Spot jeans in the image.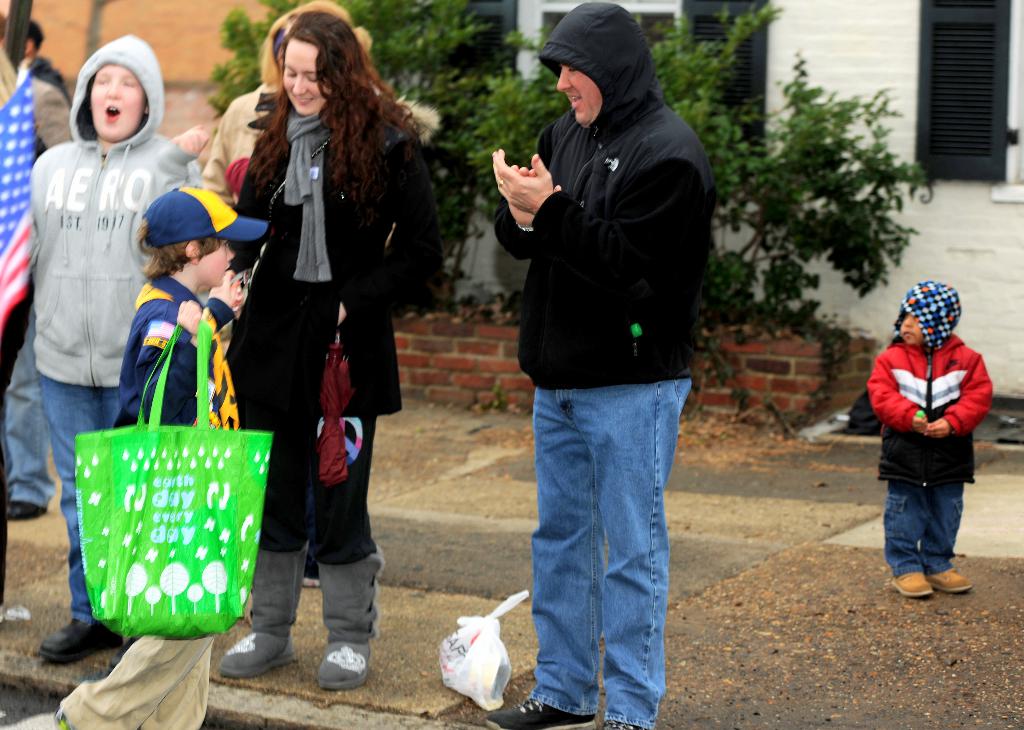
jeans found at crop(40, 374, 131, 621).
